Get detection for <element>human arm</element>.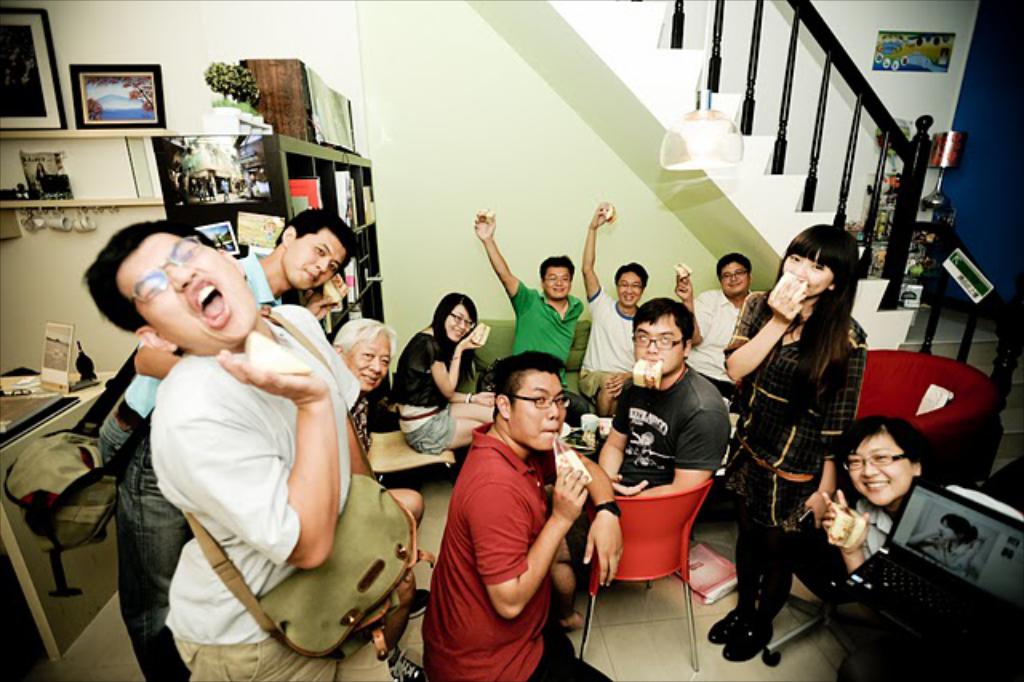
Detection: crop(618, 394, 747, 496).
